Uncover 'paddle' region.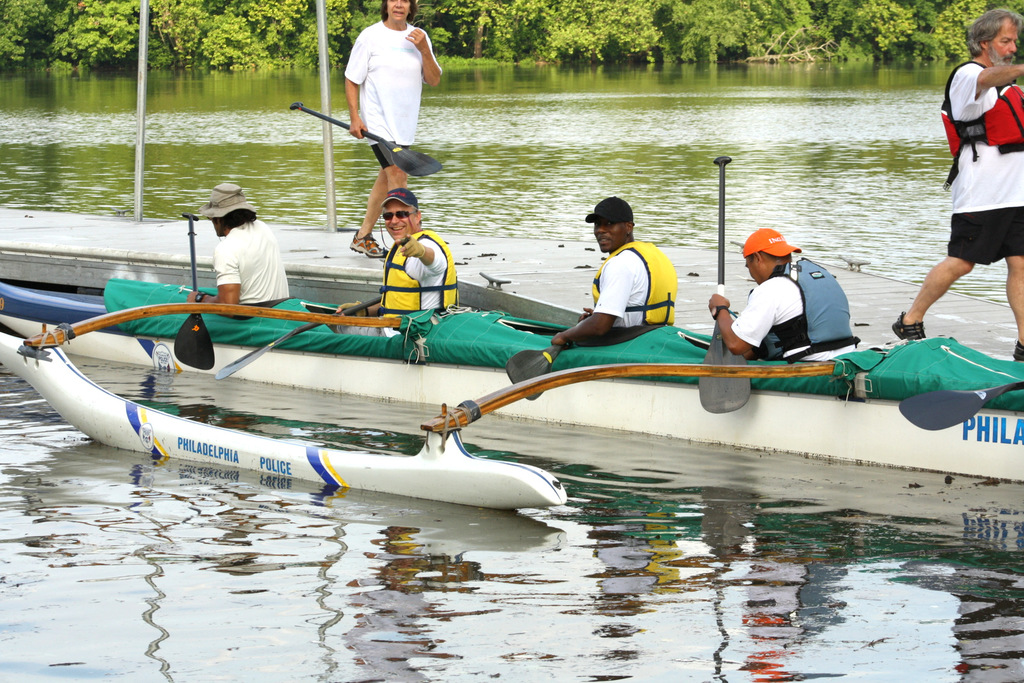
Uncovered: {"left": 288, "top": 100, "right": 441, "bottom": 178}.
